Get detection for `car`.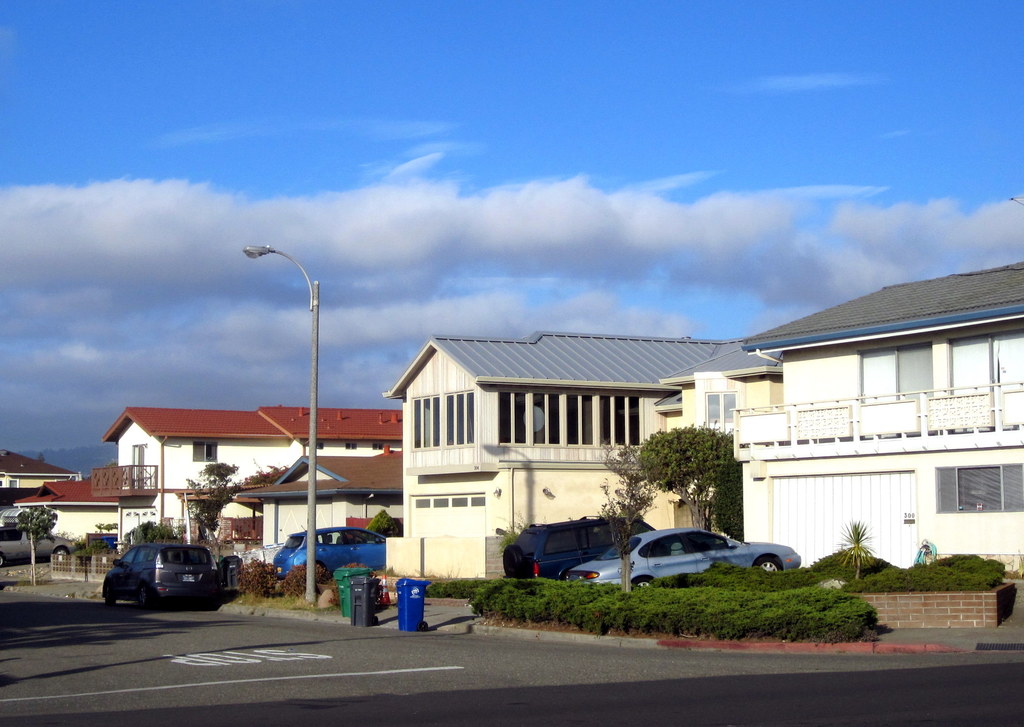
Detection: [left=502, top=513, right=657, bottom=581].
